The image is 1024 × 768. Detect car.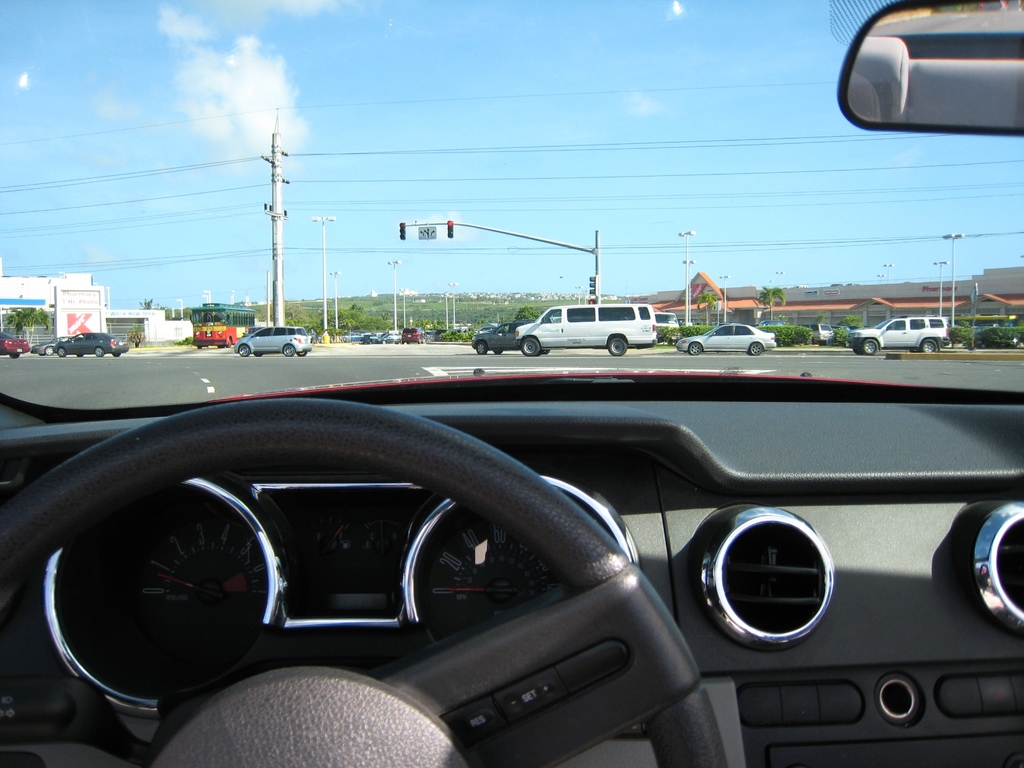
Detection: {"left": 473, "top": 325, "right": 535, "bottom": 353}.
